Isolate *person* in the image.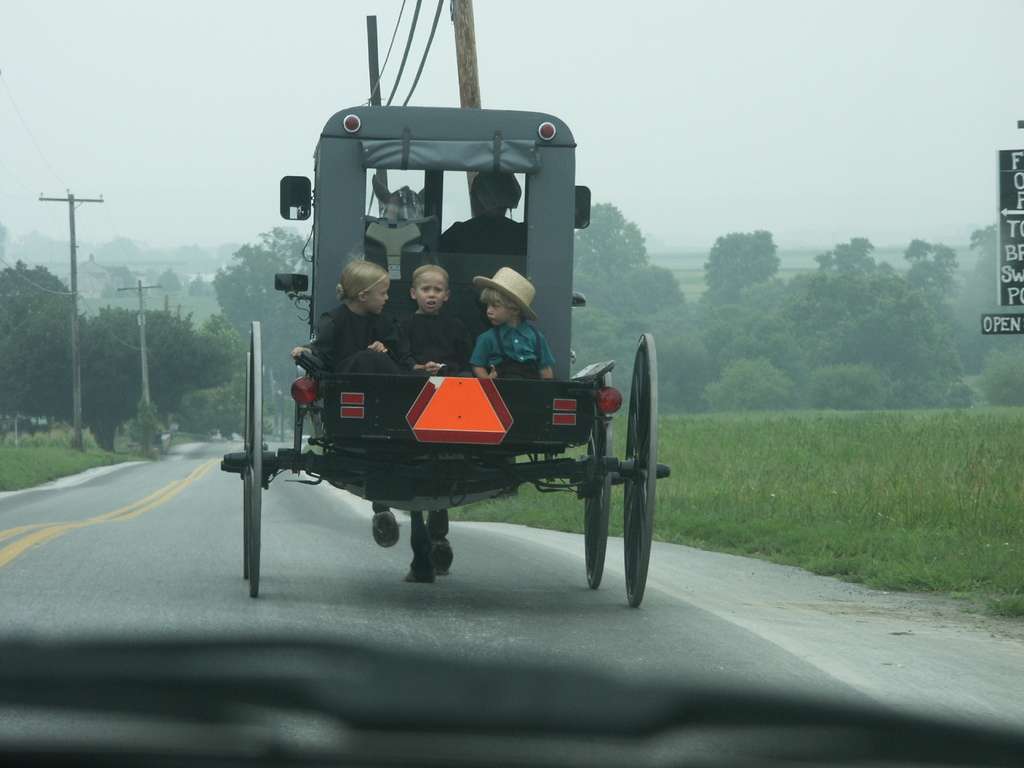
Isolated region: [x1=287, y1=251, x2=404, y2=380].
